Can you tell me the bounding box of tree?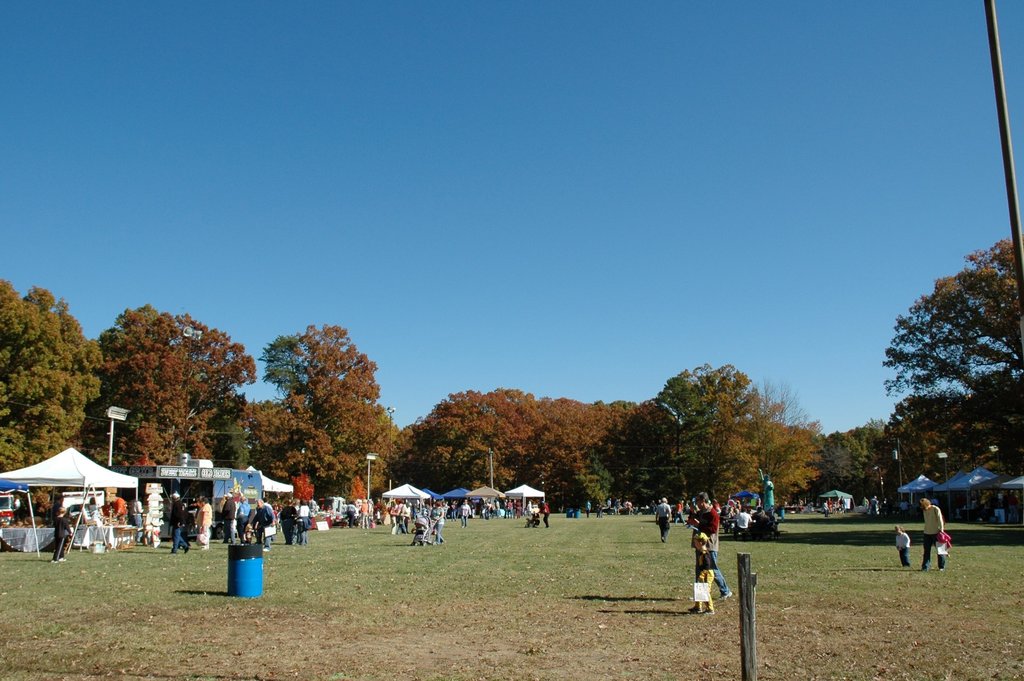
0 269 104 473.
